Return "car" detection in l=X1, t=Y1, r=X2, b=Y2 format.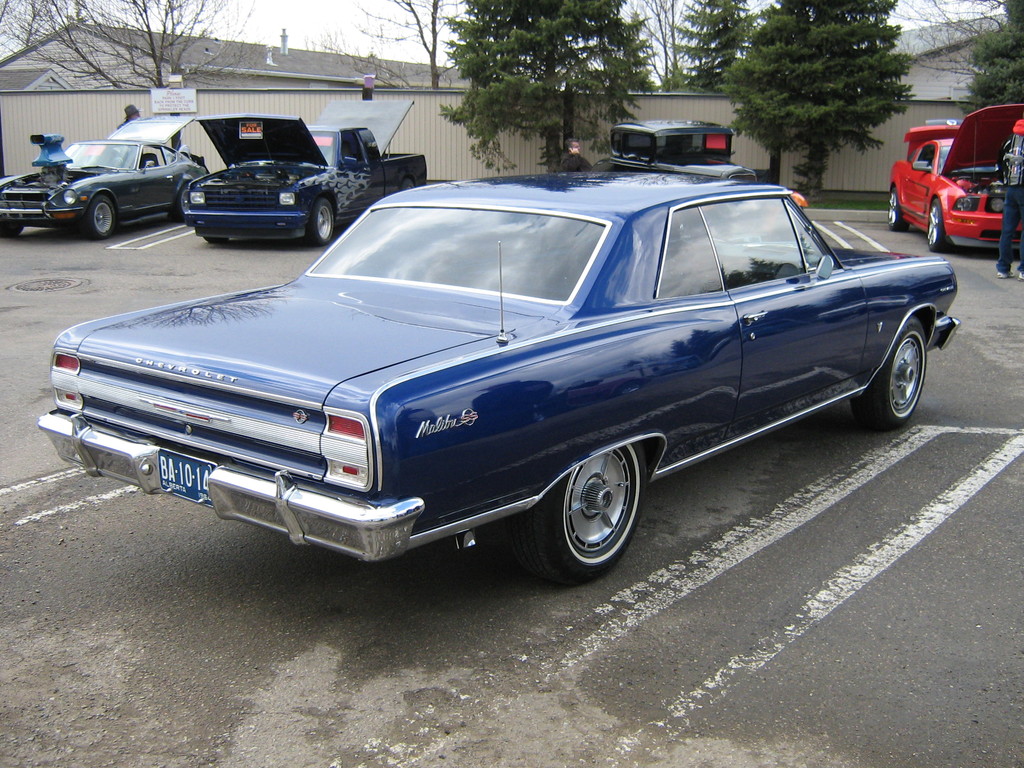
l=0, t=114, r=209, b=239.
